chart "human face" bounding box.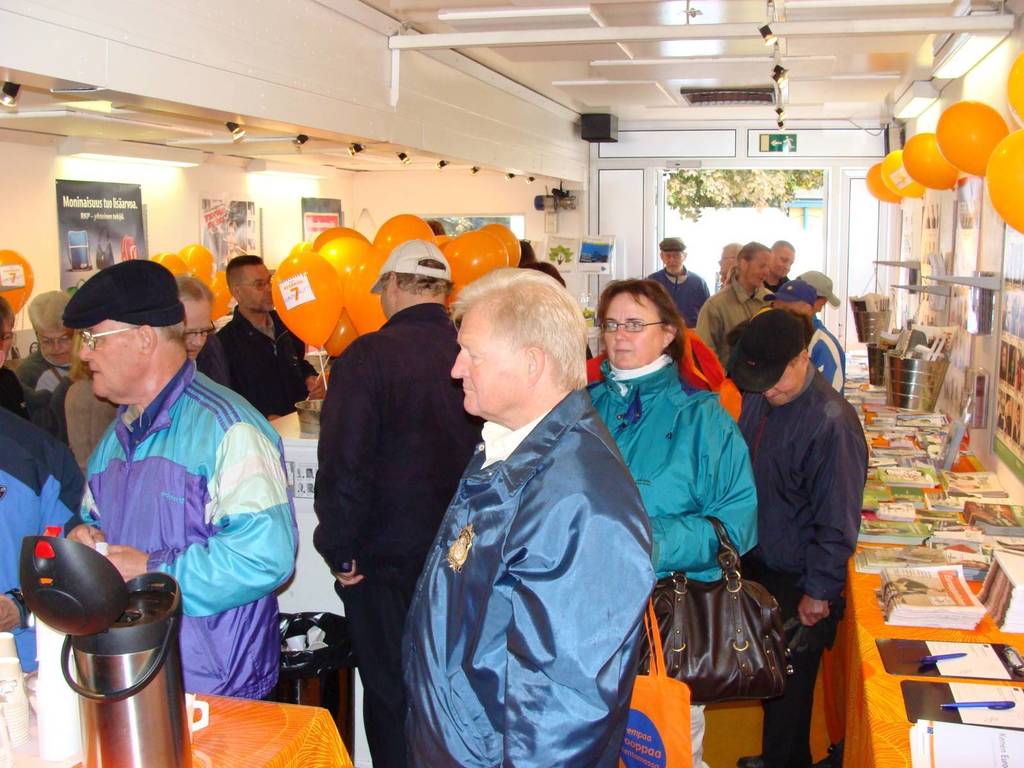
Charted: locate(81, 316, 146, 400).
